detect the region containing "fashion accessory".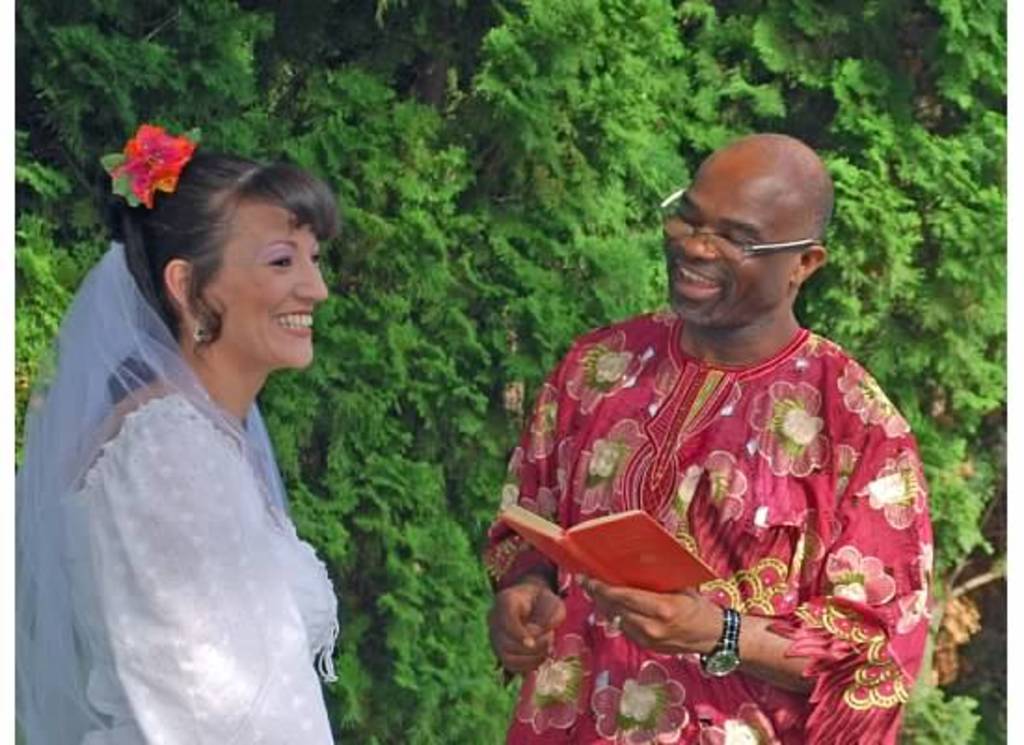
<region>192, 324, 205, 343</region>.
